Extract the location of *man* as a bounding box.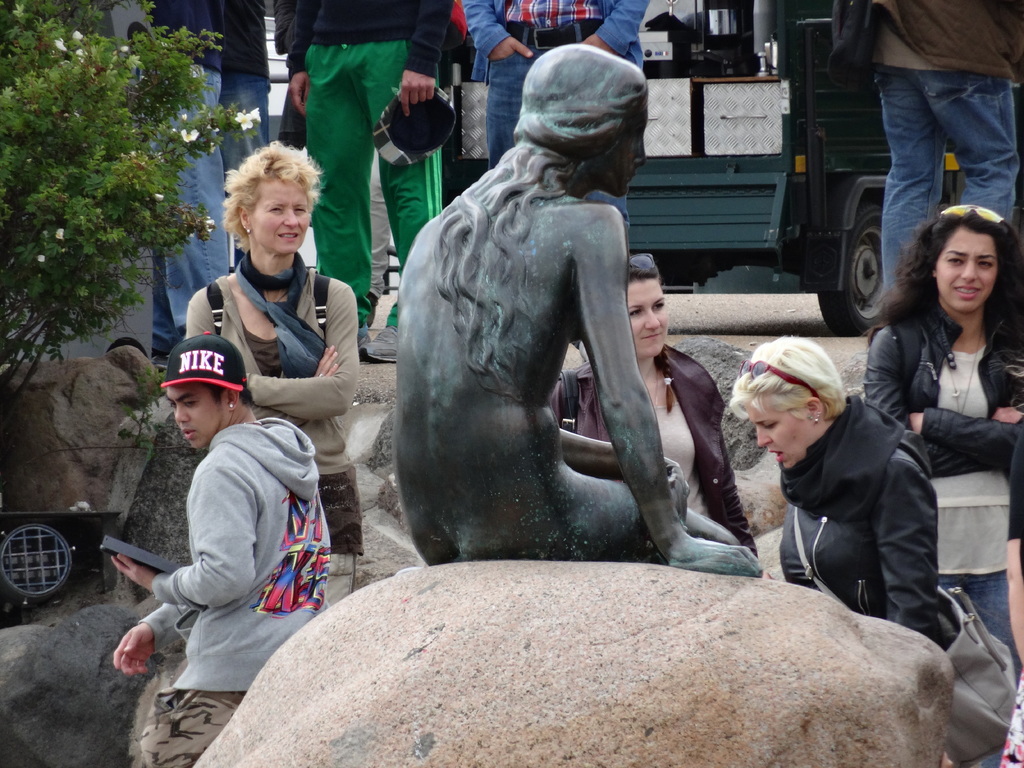
<box>97,324,334,767</box>.
